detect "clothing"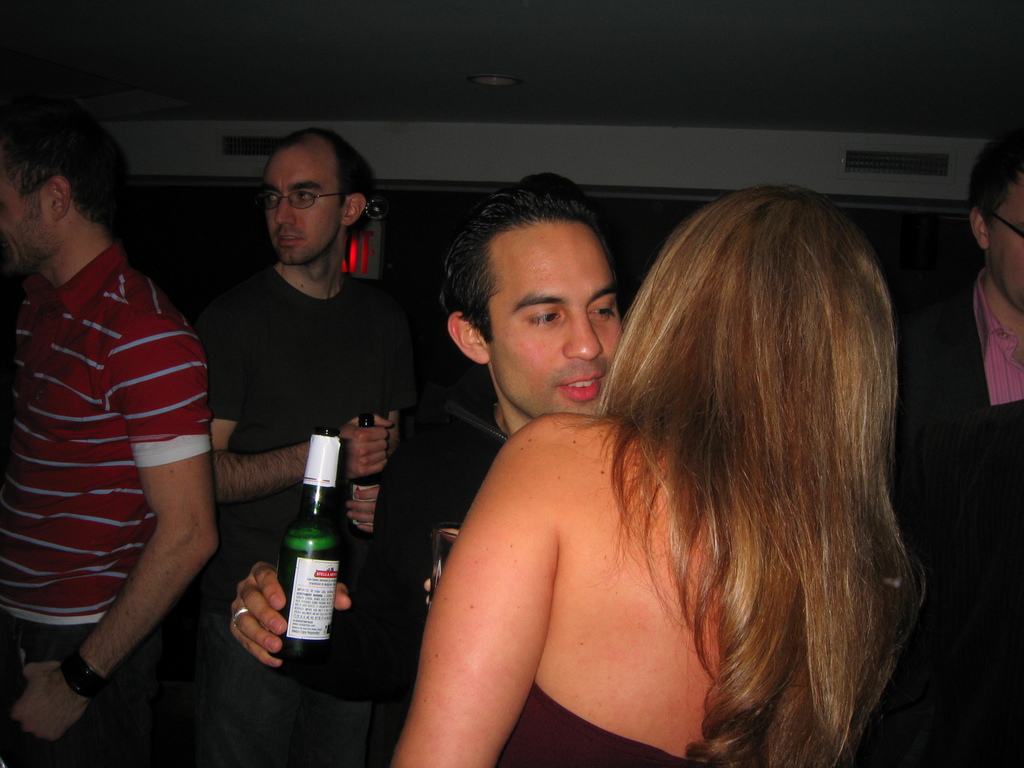
<region>32, 181, 225, 702</region>
